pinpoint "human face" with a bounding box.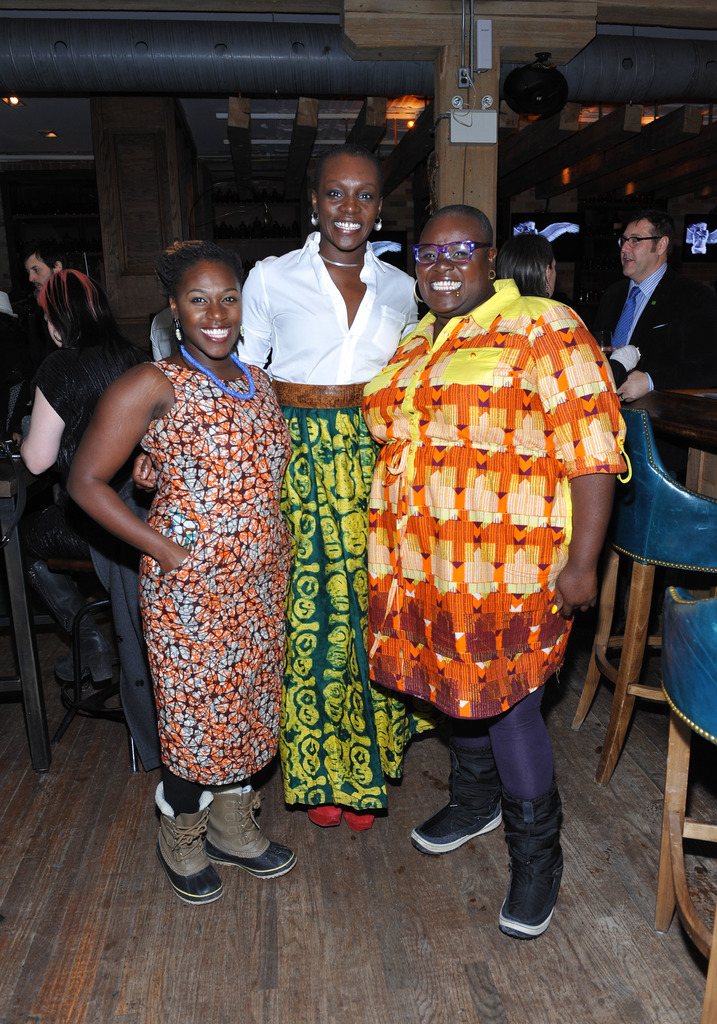
BBox(318, 150, 378, 251).
